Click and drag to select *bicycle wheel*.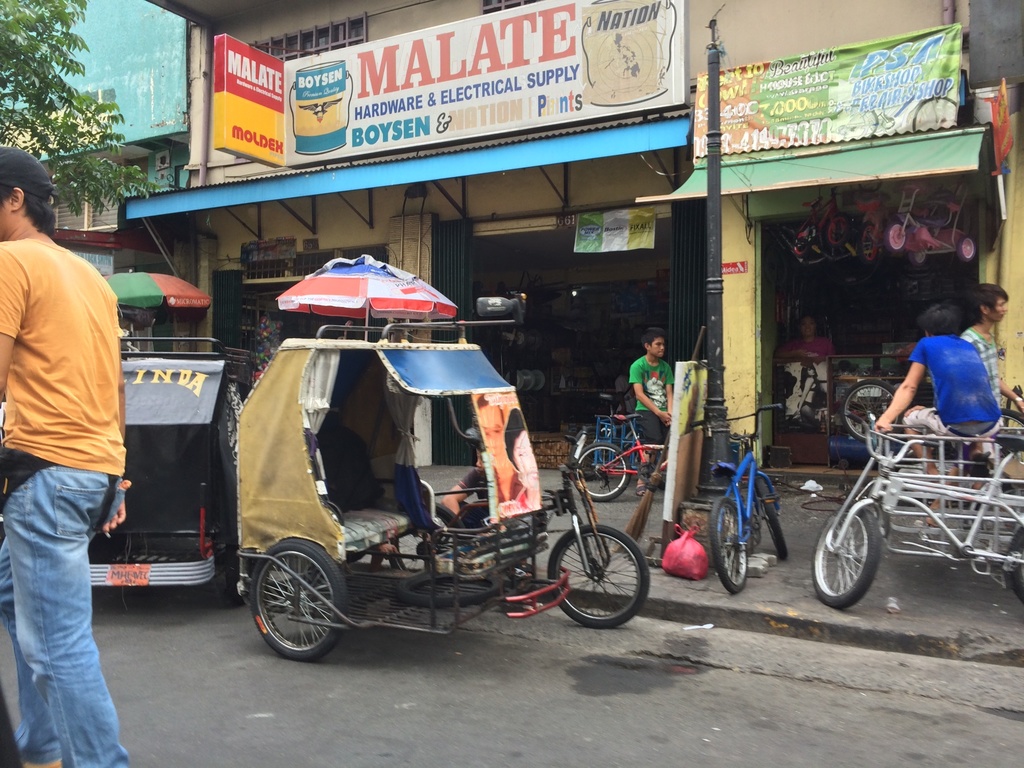
Selection: x1=550, y1=531, x2=643, y2=632.
